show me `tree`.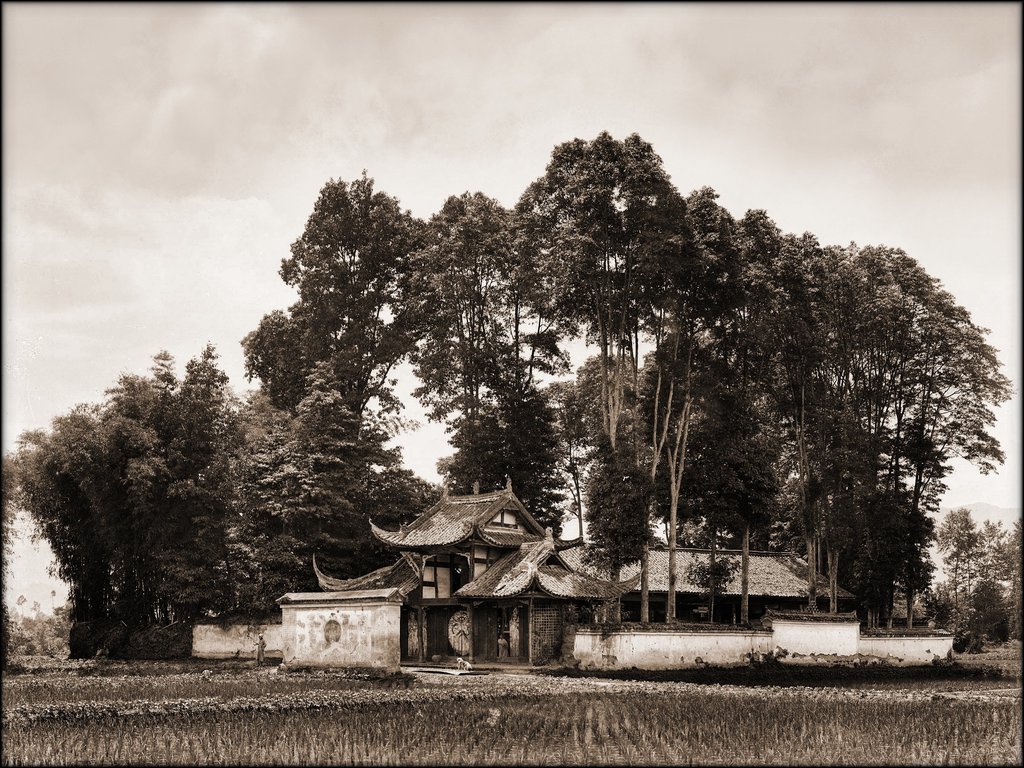
`tree` is here: bbox=[636, 184, 748, 643].
